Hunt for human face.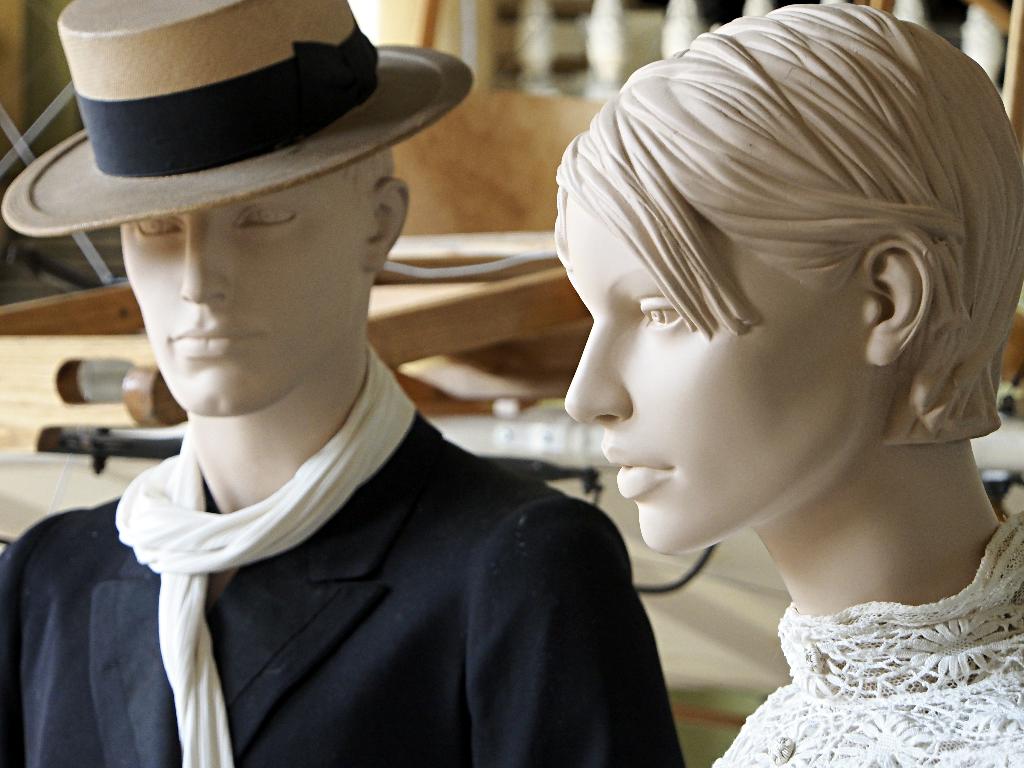
Hunted down at 555/186/888/555.
